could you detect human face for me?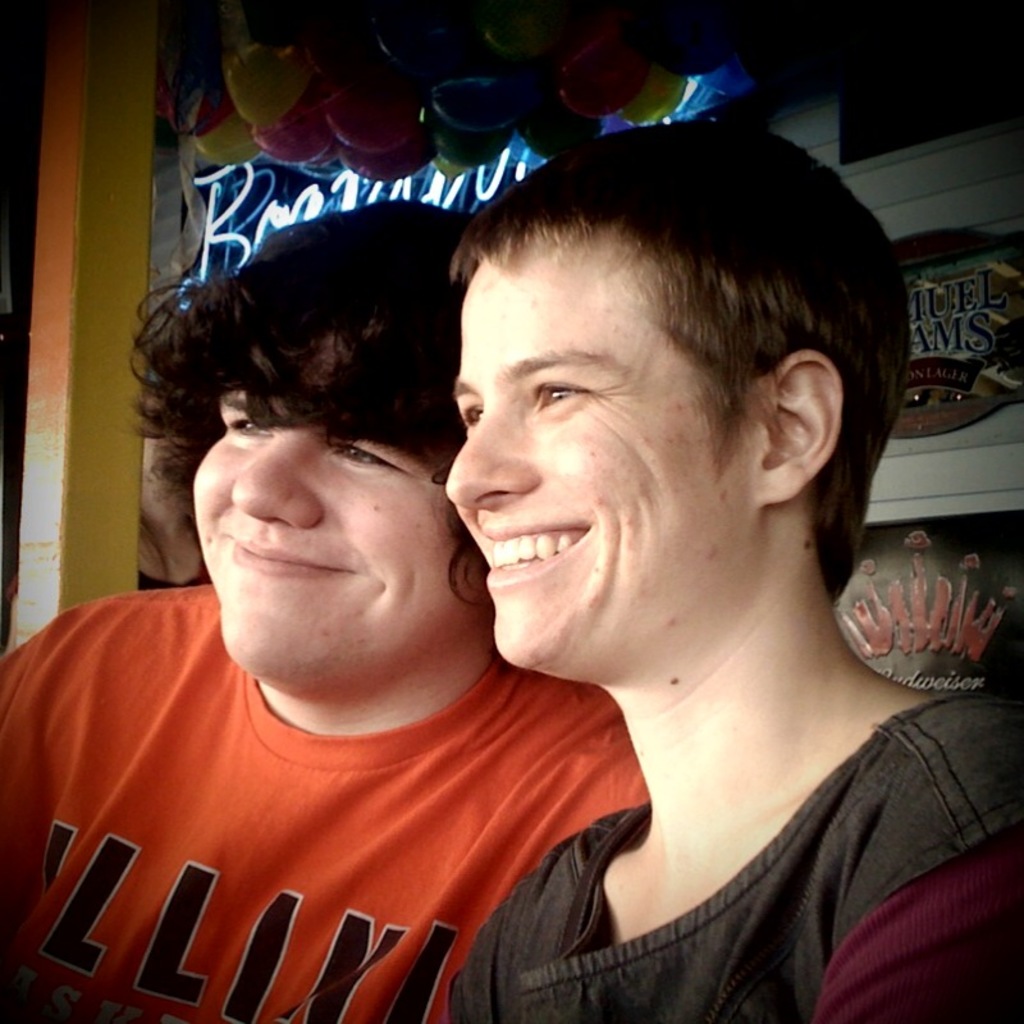
Detection result: rect(449, 216, 794, 675).
